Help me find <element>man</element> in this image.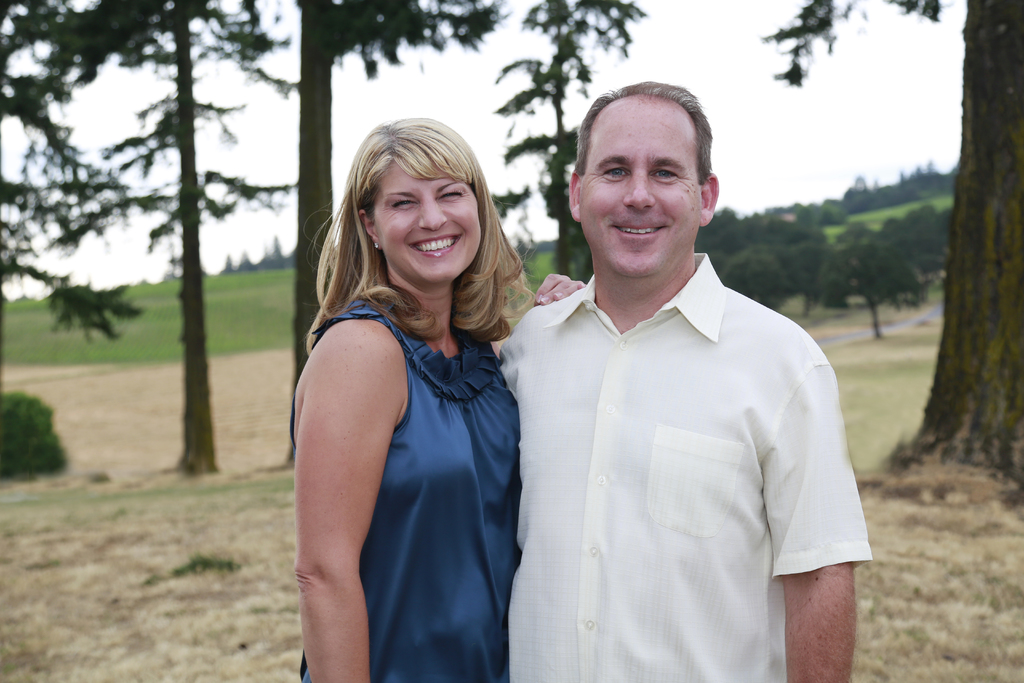
Found it: BBox(483, 82, 868, 682).
